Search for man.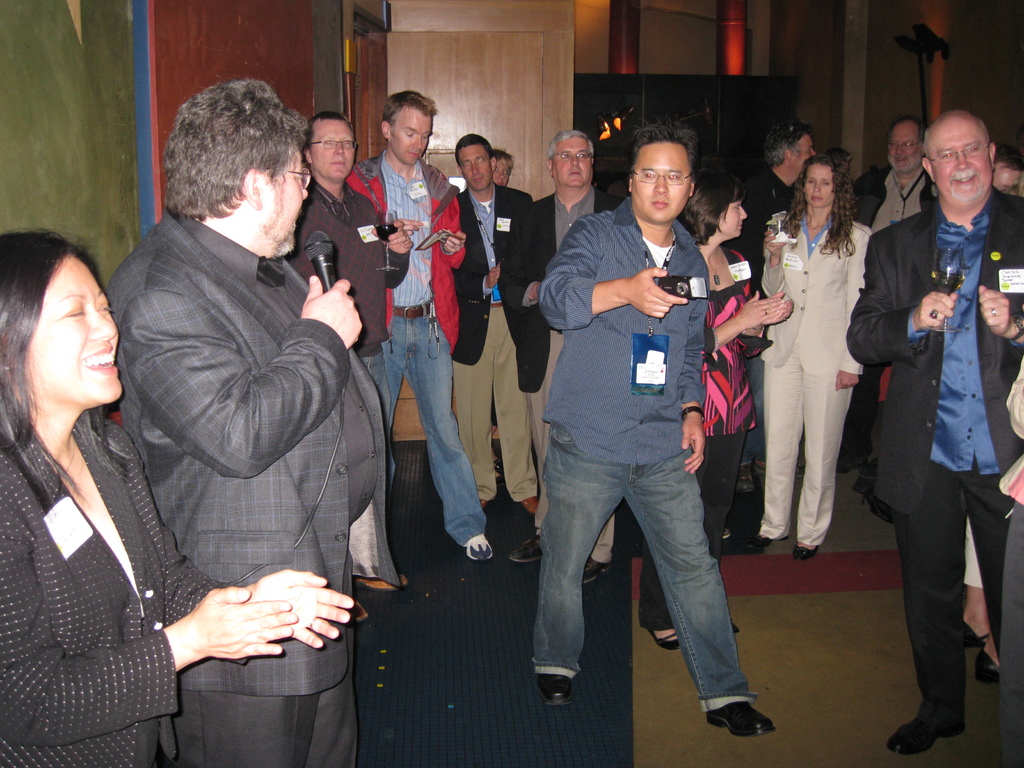
Found at rect(276, 108, 415, 622).
